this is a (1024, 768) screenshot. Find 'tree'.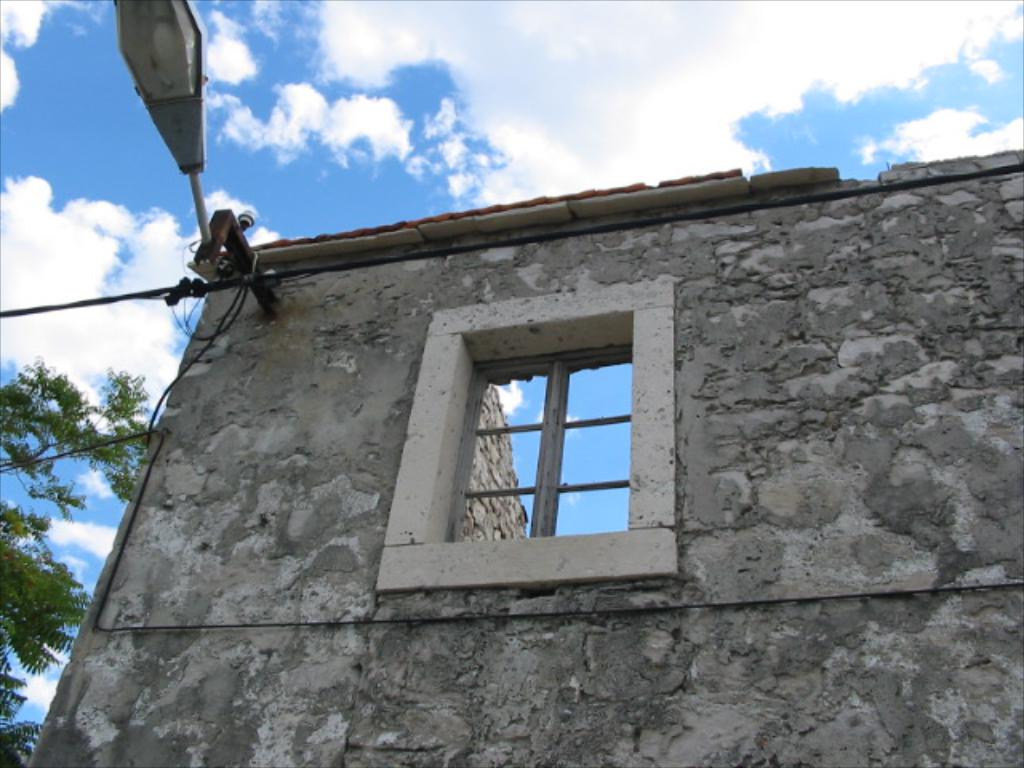
Bounding box: <box>0,357,158,766</box>.
